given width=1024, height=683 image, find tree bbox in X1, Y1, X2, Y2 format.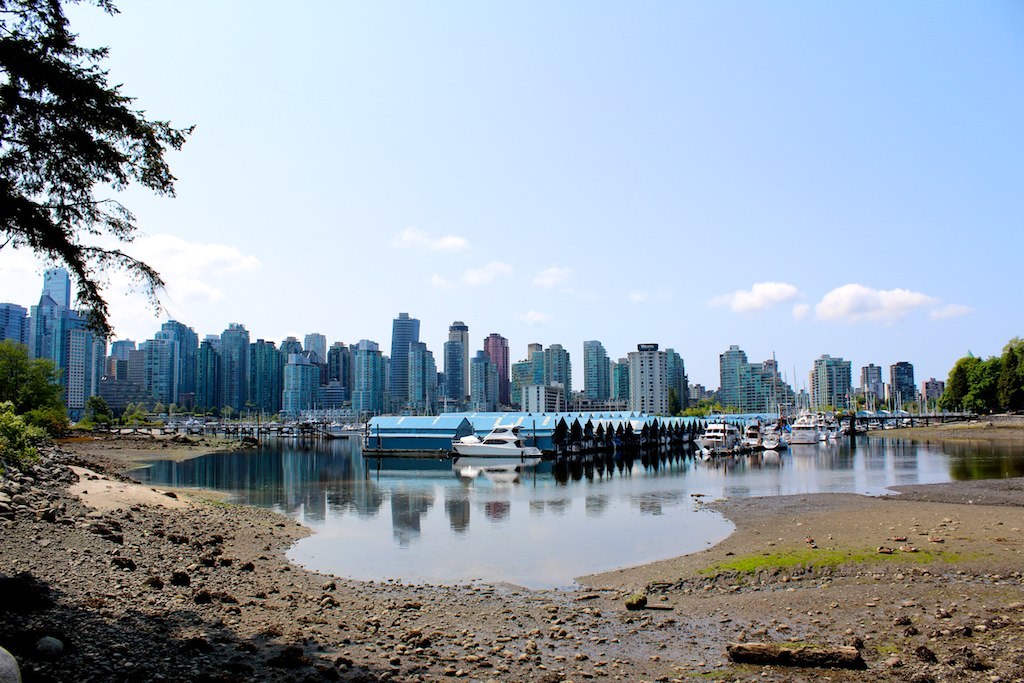
122, 400, 145, 424.
